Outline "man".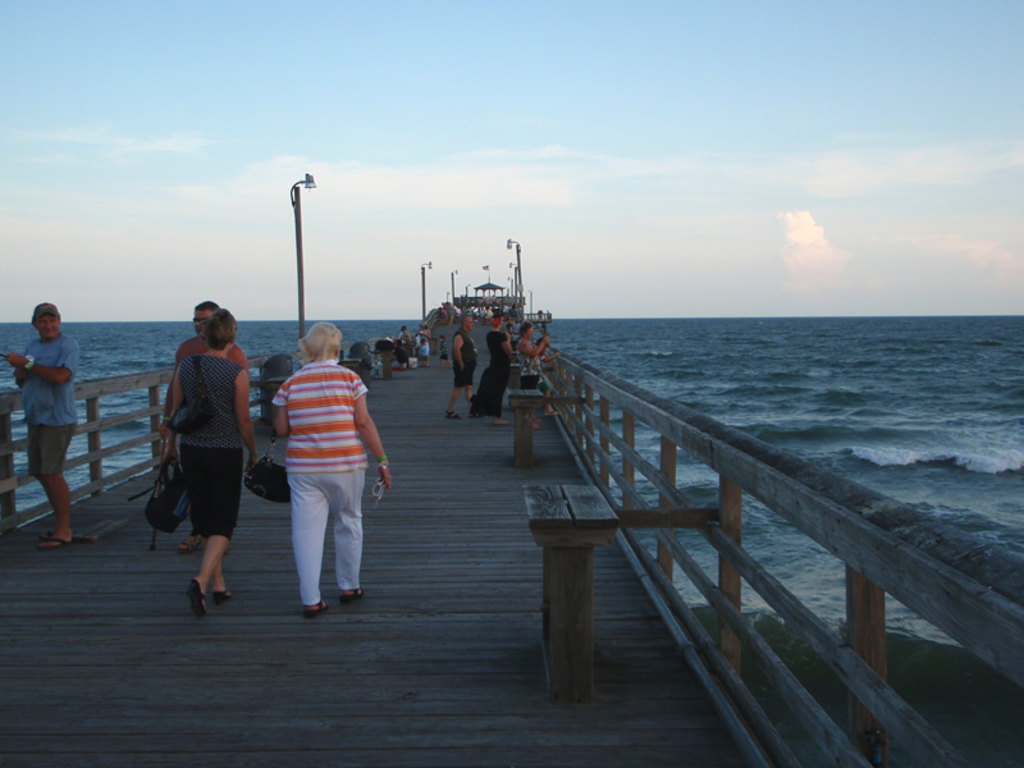
Outline: {"left": 6, "top": 276, "right": 91, "bottom": 543}.
